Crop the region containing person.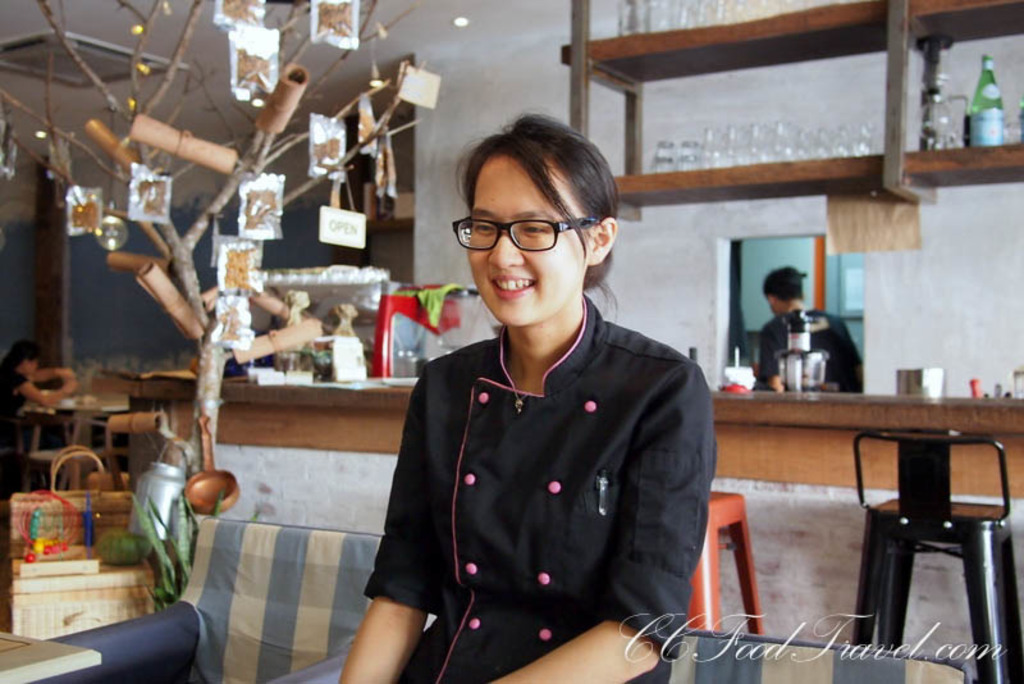
Crop region: bbox(0, 346, 83, 500).
